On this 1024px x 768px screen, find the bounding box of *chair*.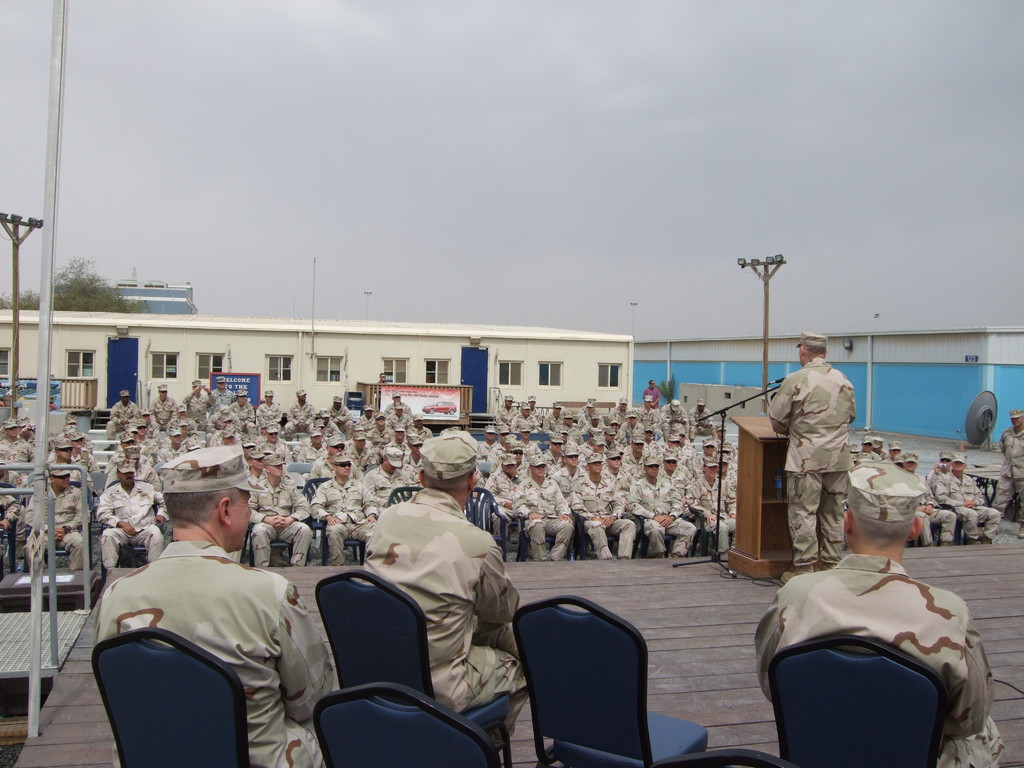
Bounding box: left=313, top=678, right=505, bottom=767.
